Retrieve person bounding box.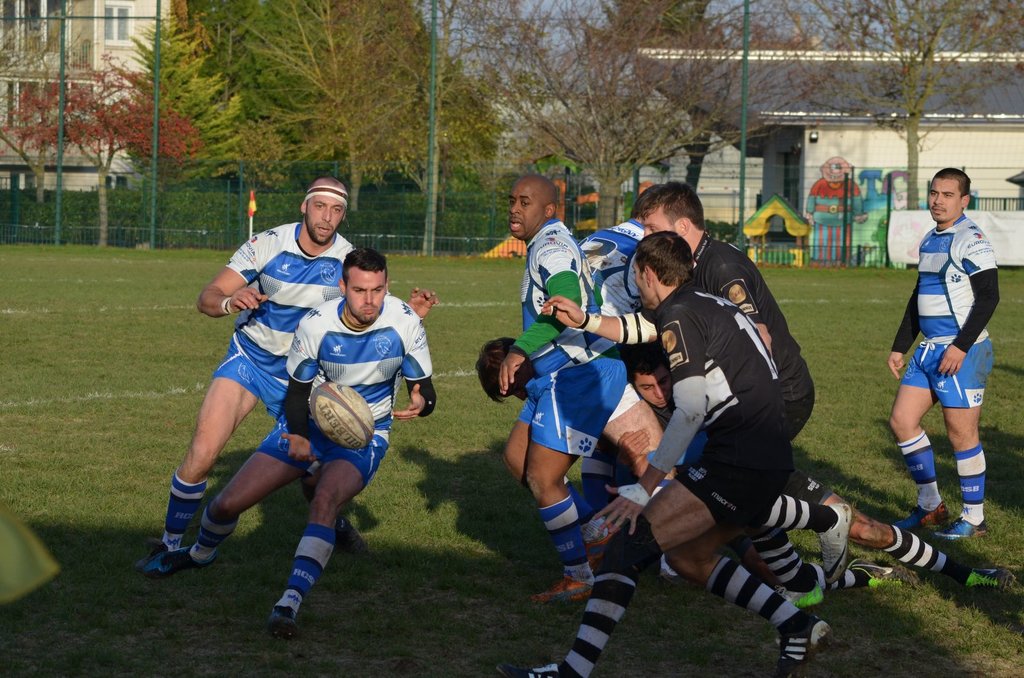
Bounding box: bbox=(618, 340, 1011, 591).
